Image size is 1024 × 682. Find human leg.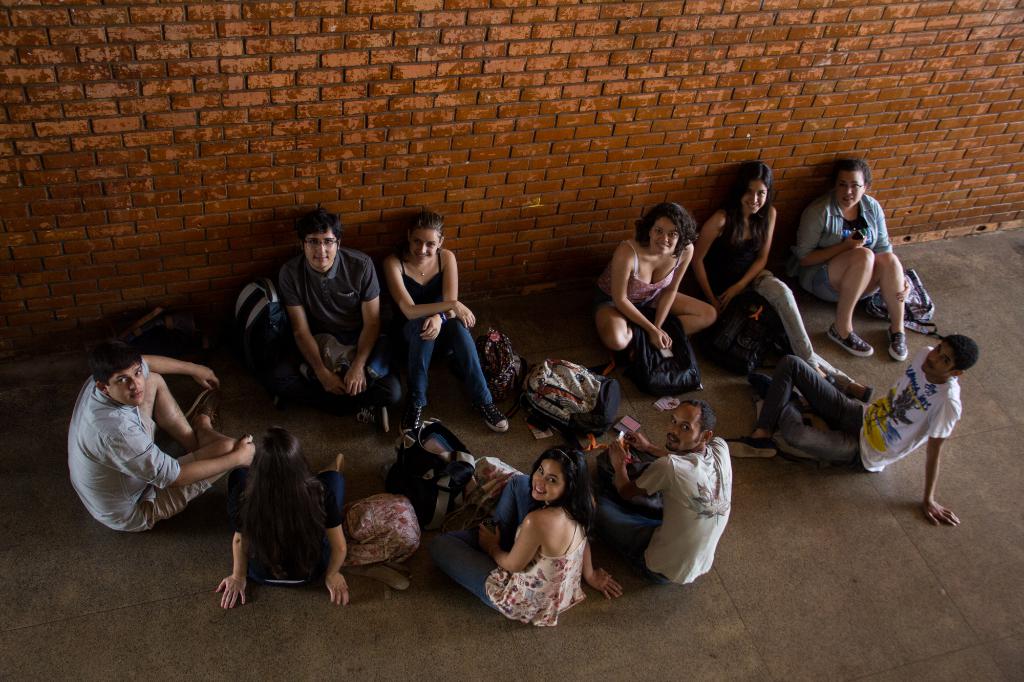
(417,515,524,615).
